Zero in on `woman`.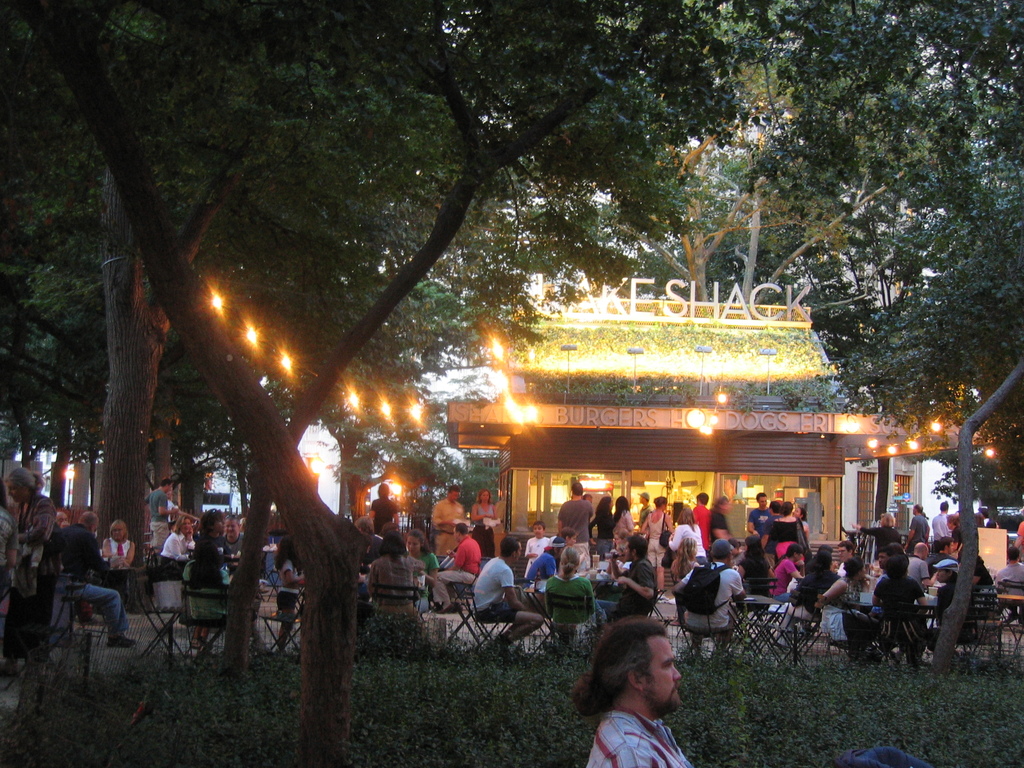
Zeroed in: 588/496/613/554.
